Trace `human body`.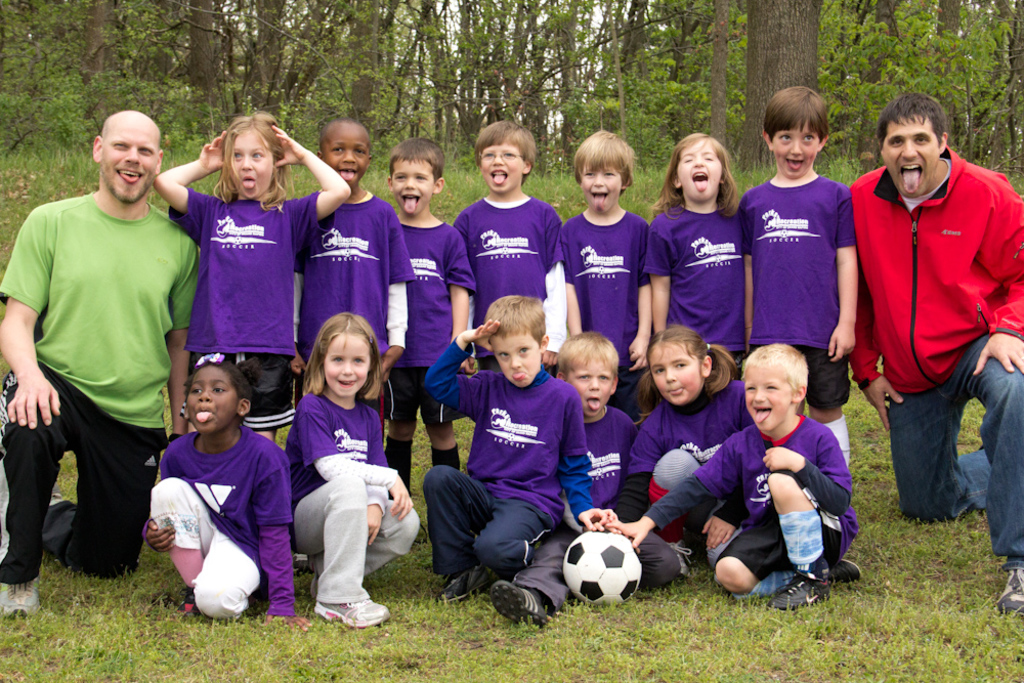
Traced to 558,404,647,606.
